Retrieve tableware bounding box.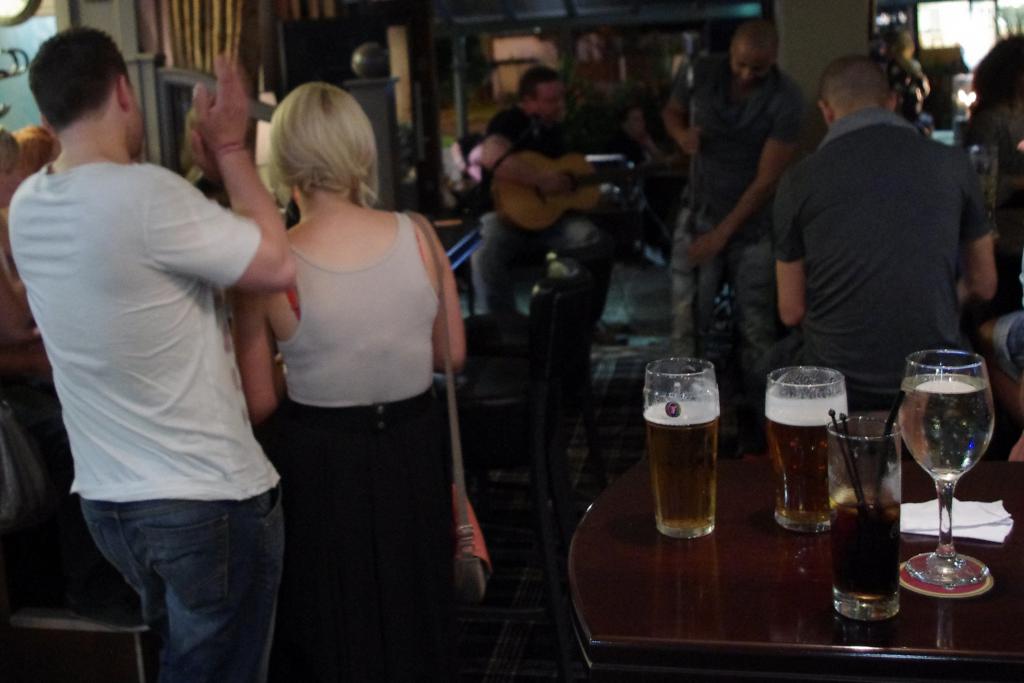
Bounding box: [823, 414, 903, 624].
